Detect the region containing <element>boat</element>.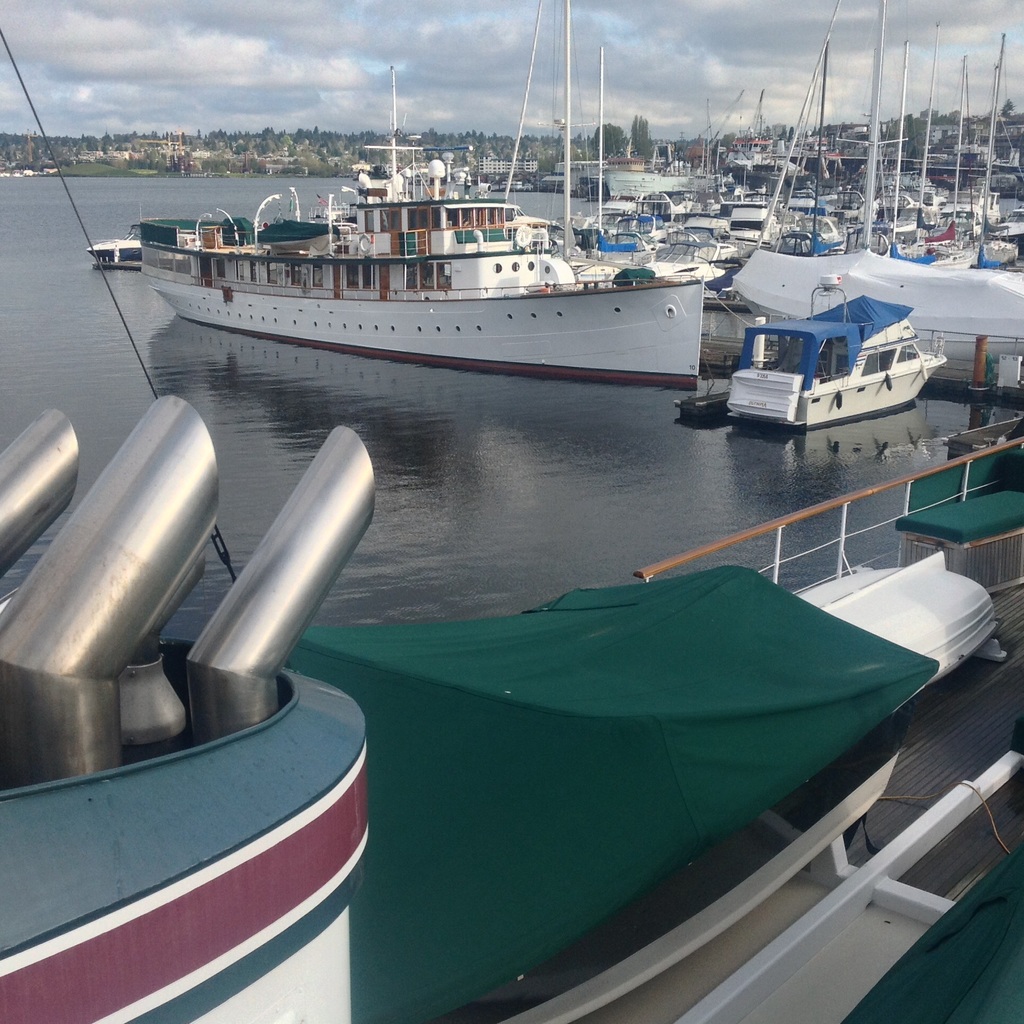
[90, 195, 144, 271].
